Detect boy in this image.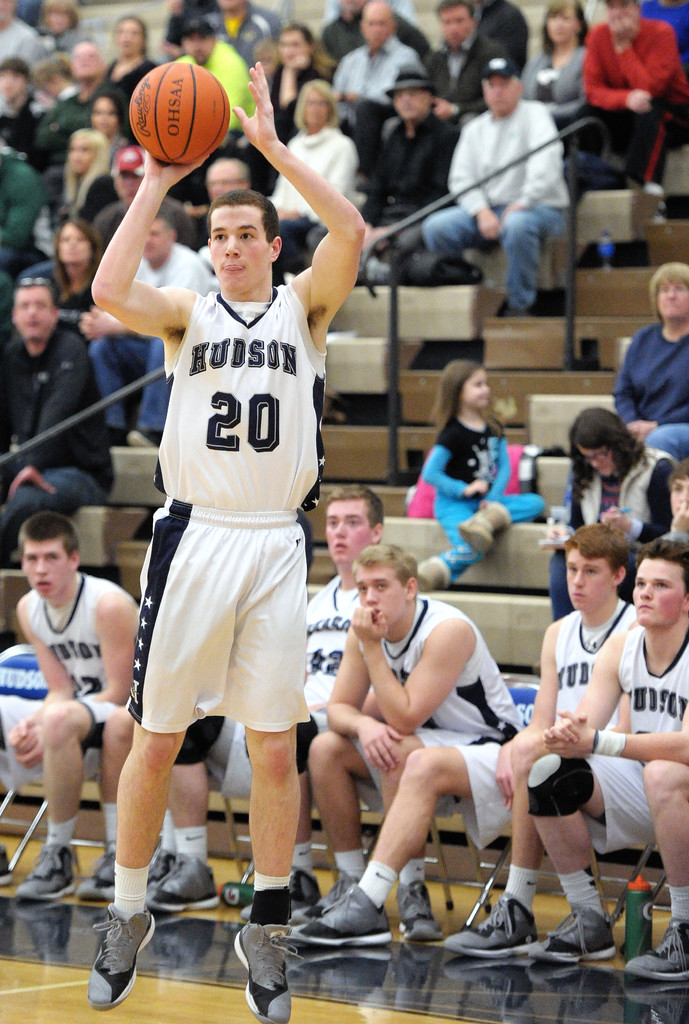
Detection: 297,540,522,939.
